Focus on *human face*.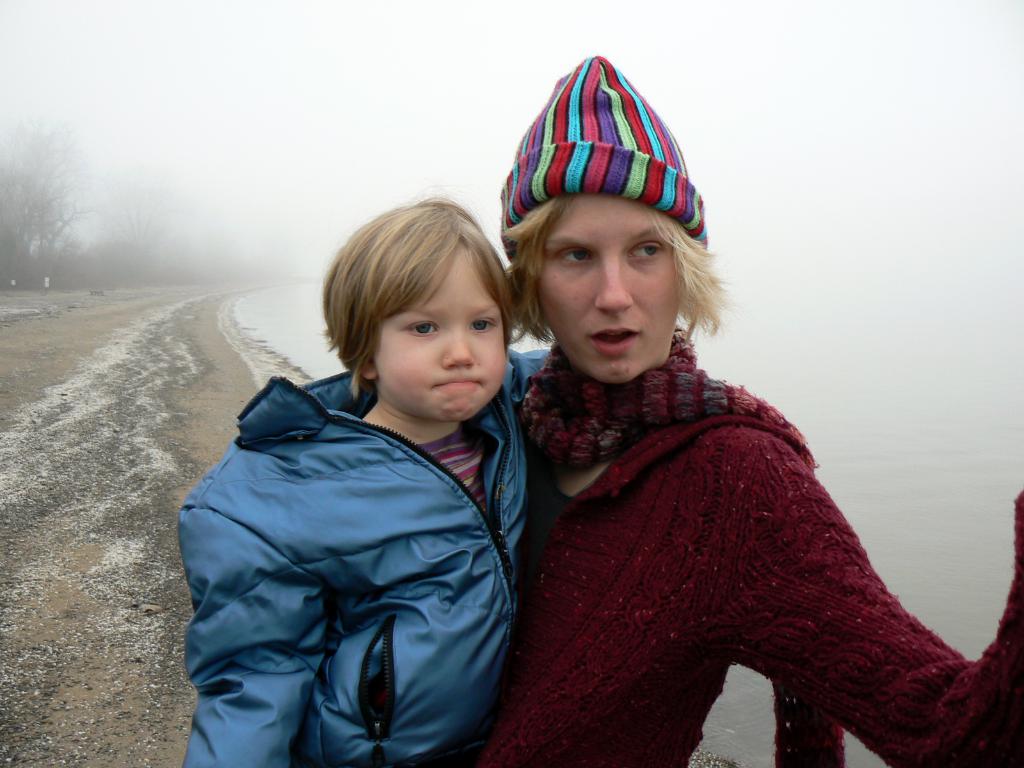
Focused at bbox=(539, 197, 678, 373).
